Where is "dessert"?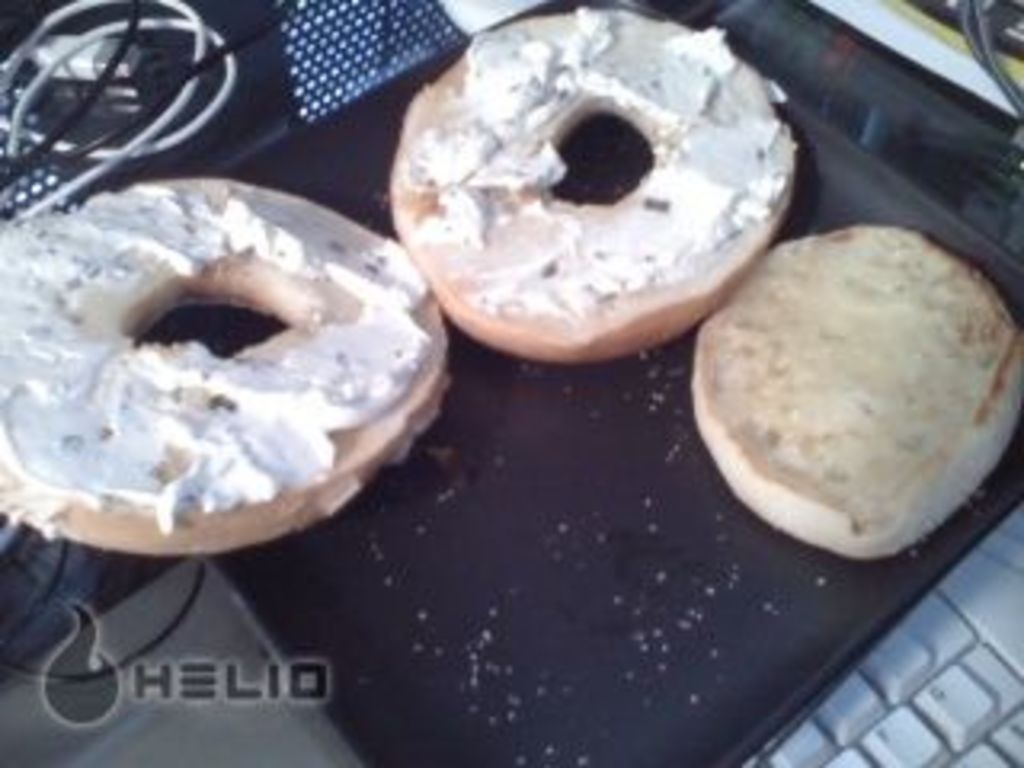
detection(0, 176, 451, 557).
